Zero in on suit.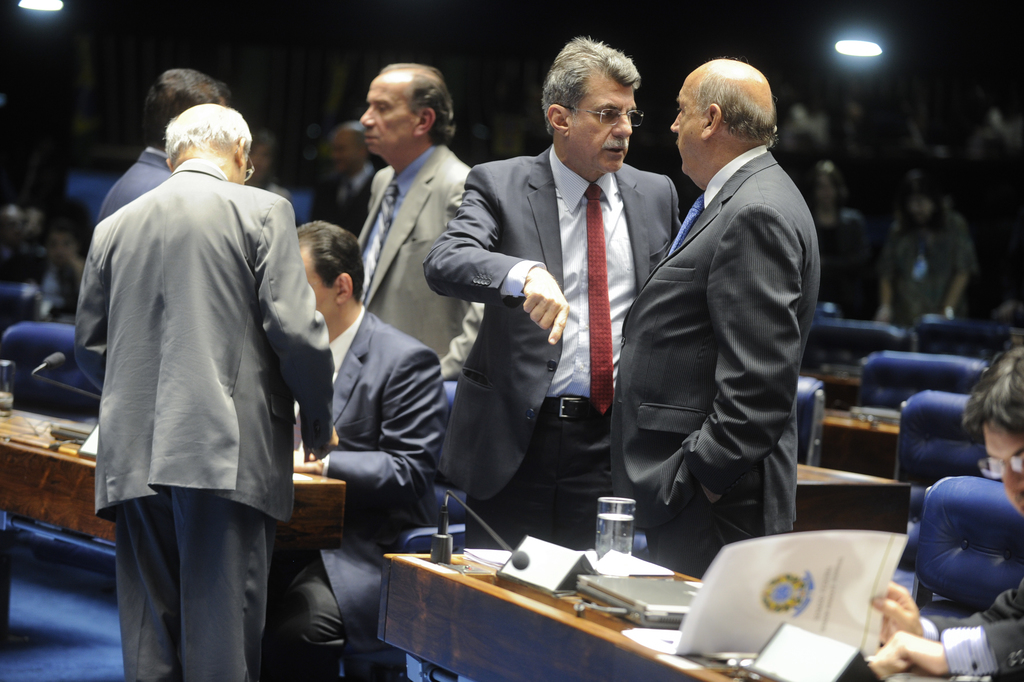
Zeroed in: {"x1": 921, "y1": 567, "x2": 1023, "y2": 681}.
